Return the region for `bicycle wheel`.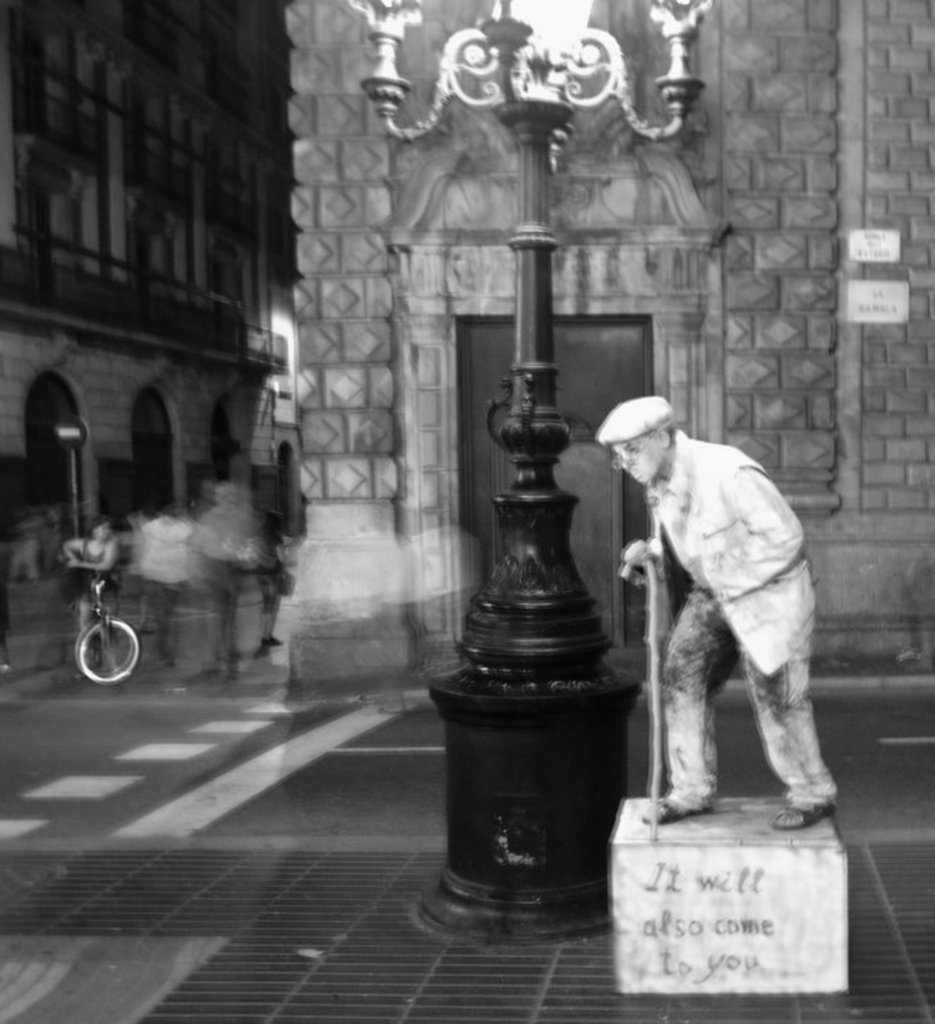
bbox(78, 616, 137, 681).
